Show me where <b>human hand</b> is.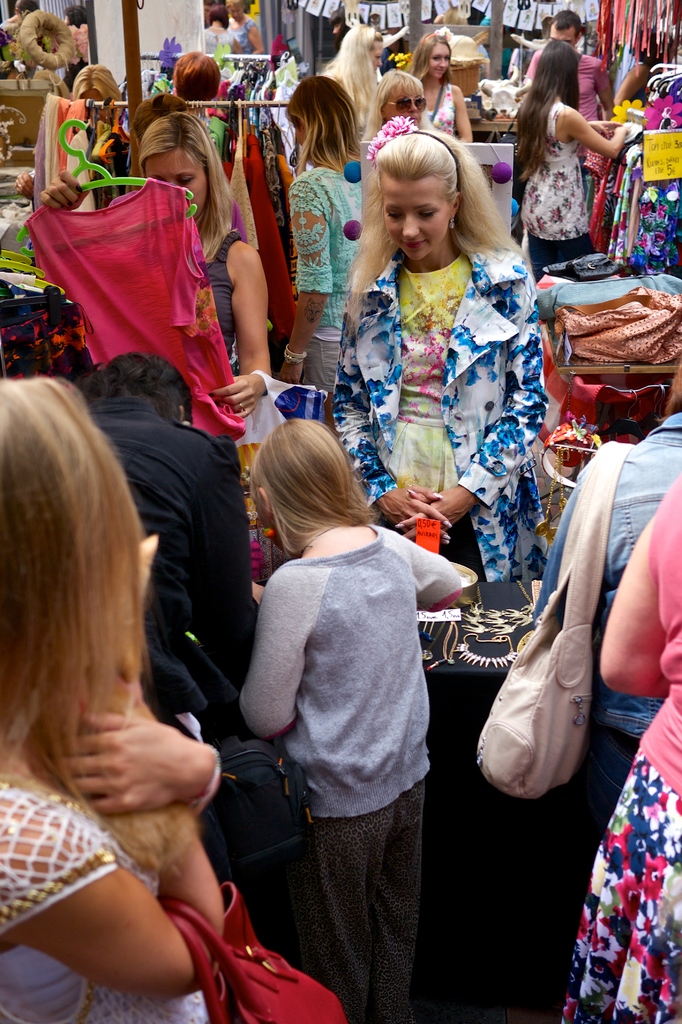
<b>human hand</b> is at bbox(395, 489, 479, 545).
